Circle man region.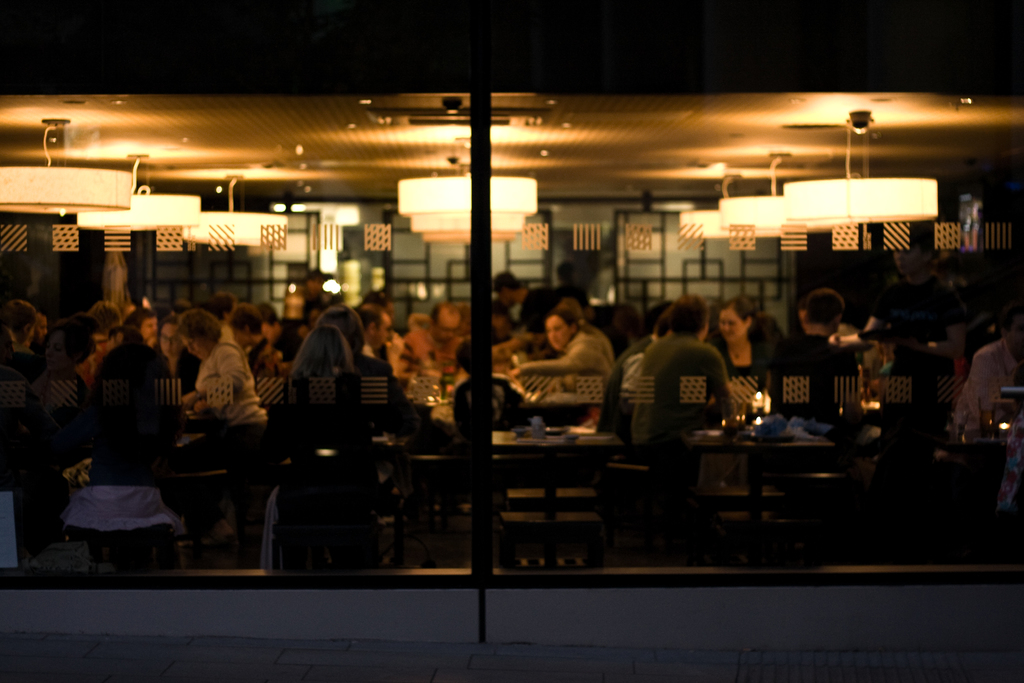
Region: 626/293/737/443.
